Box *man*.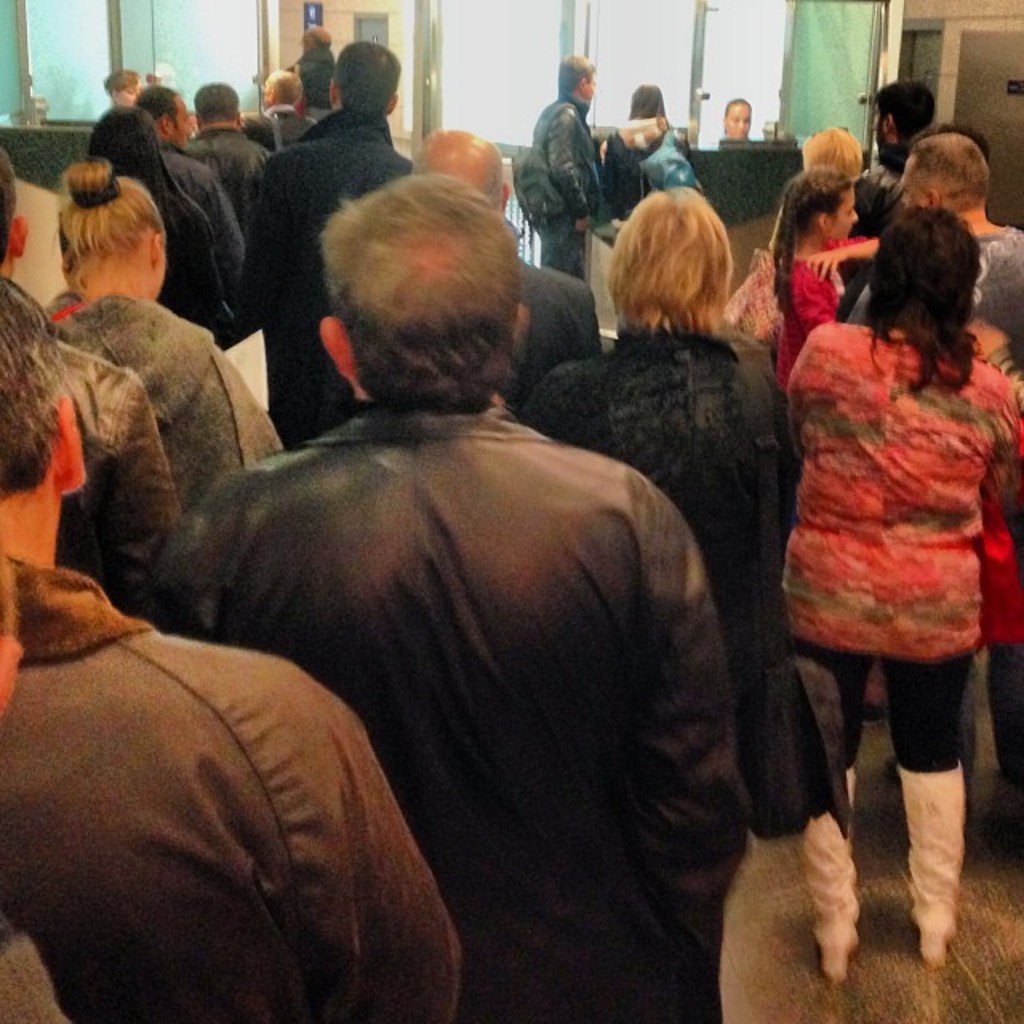
rect(0, 149, 182, 611).
